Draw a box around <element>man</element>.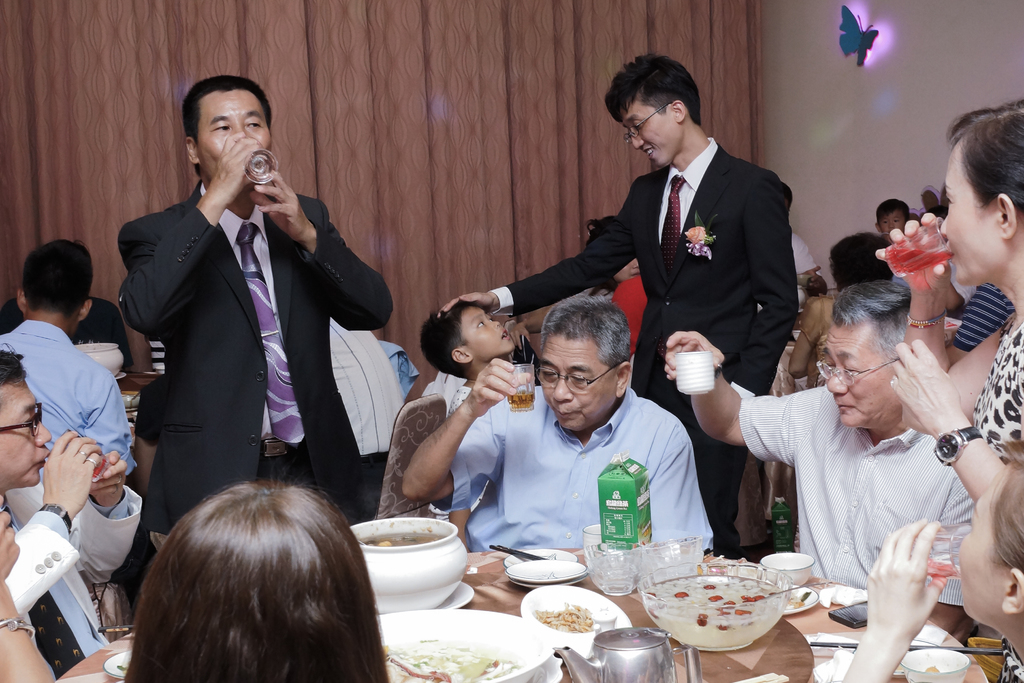
select_region(0, 239, 138, 474).
